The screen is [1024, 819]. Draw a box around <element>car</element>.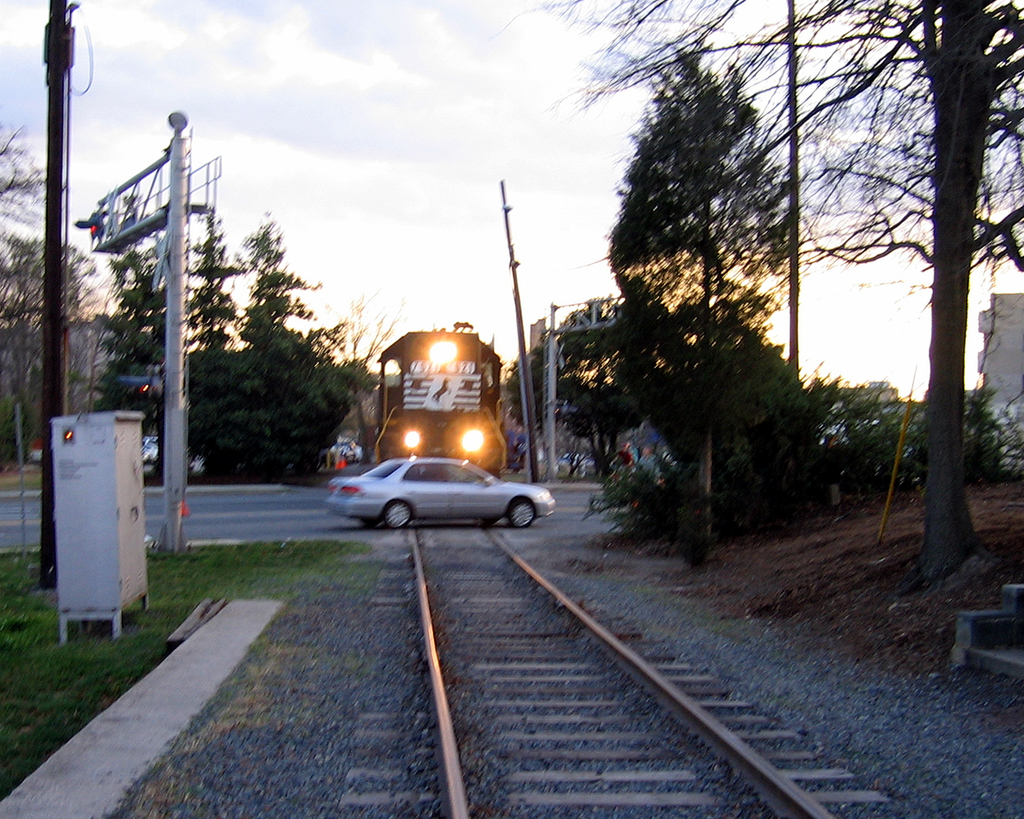
select_region(326, 457, 554, 529).
